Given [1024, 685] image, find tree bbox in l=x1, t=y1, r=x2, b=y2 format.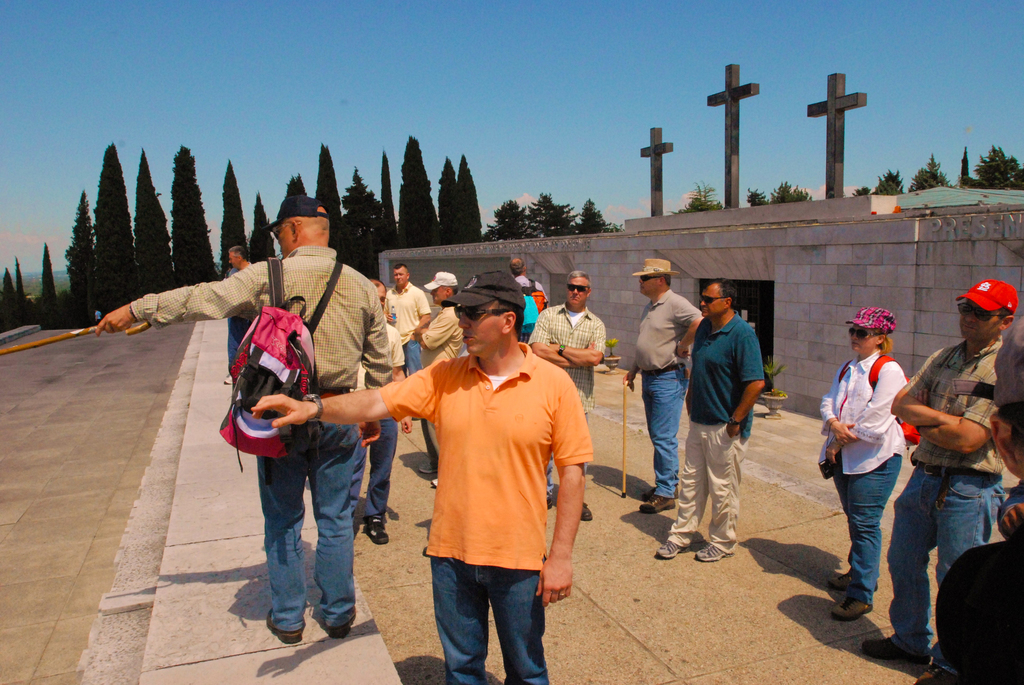
l=93, t=141, r=141, b=316.
